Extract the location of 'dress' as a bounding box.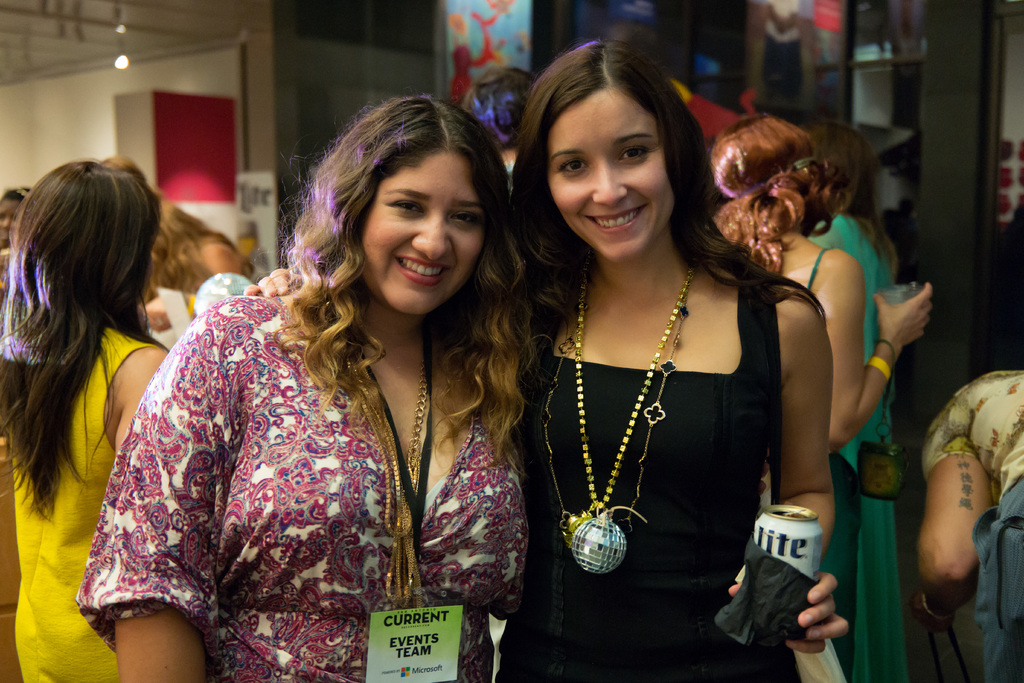
(496, 286, 803, 682).
